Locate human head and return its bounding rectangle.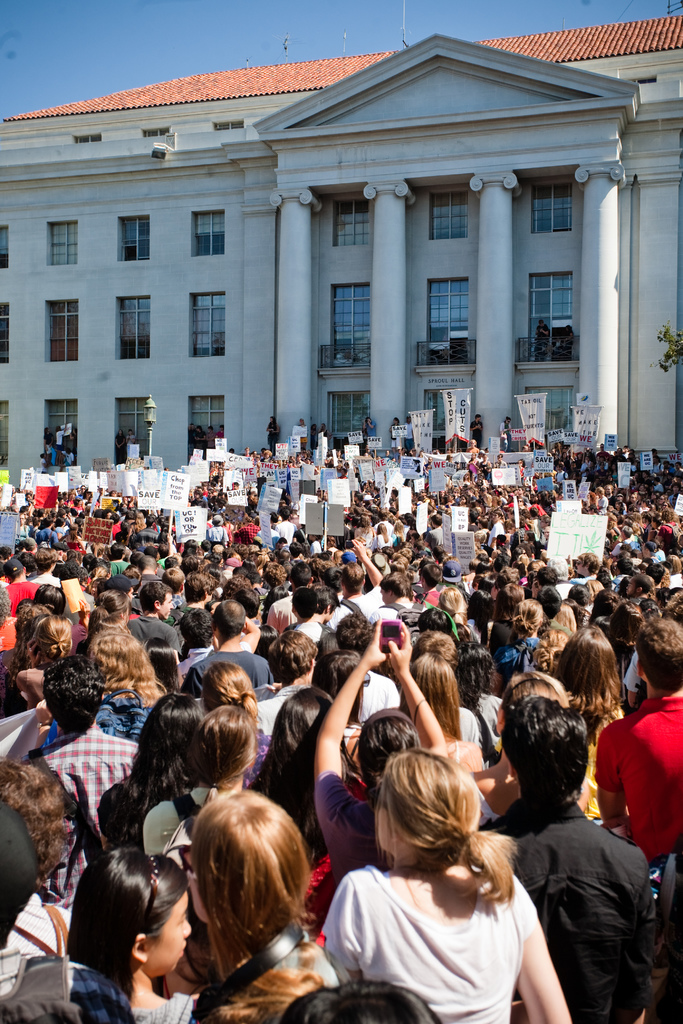
box=[631, 620, 682, 691].
